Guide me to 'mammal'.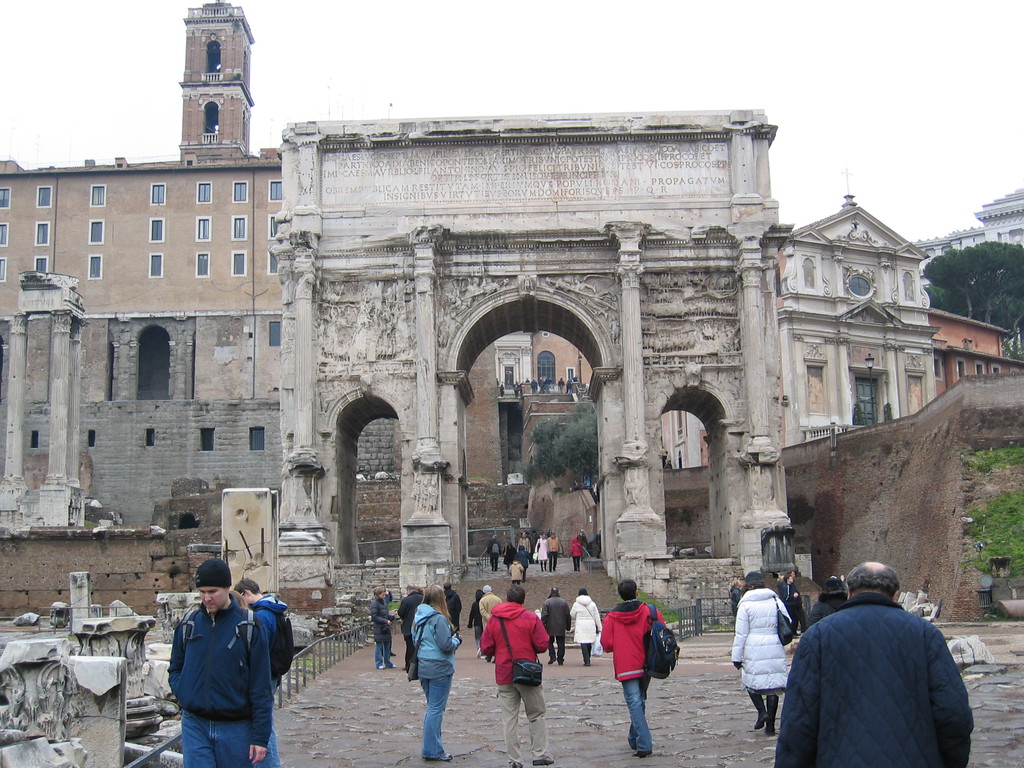
Guidance: rect(783, 568, 809, 633).
